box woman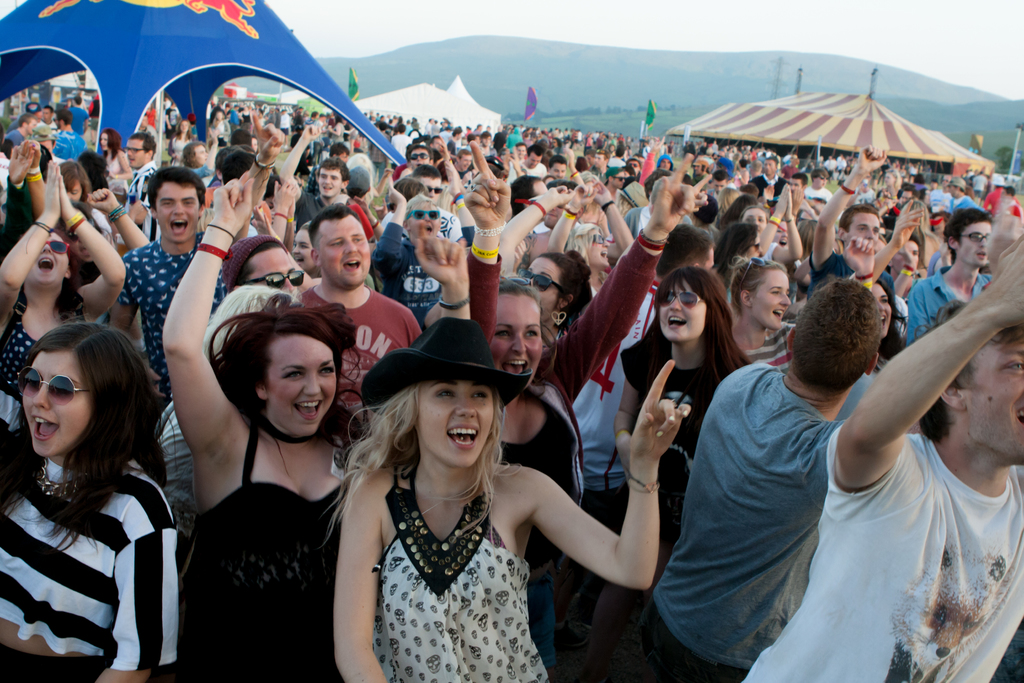
bbox(889, 226, 927, 282)
